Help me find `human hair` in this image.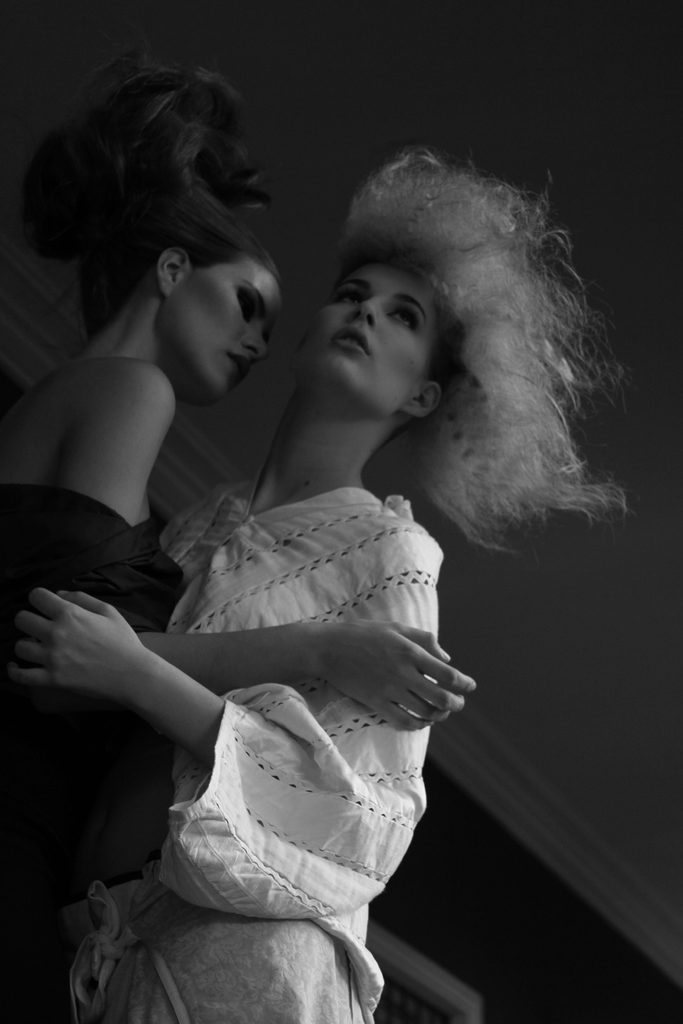
Found it: (289,145,623,522).
